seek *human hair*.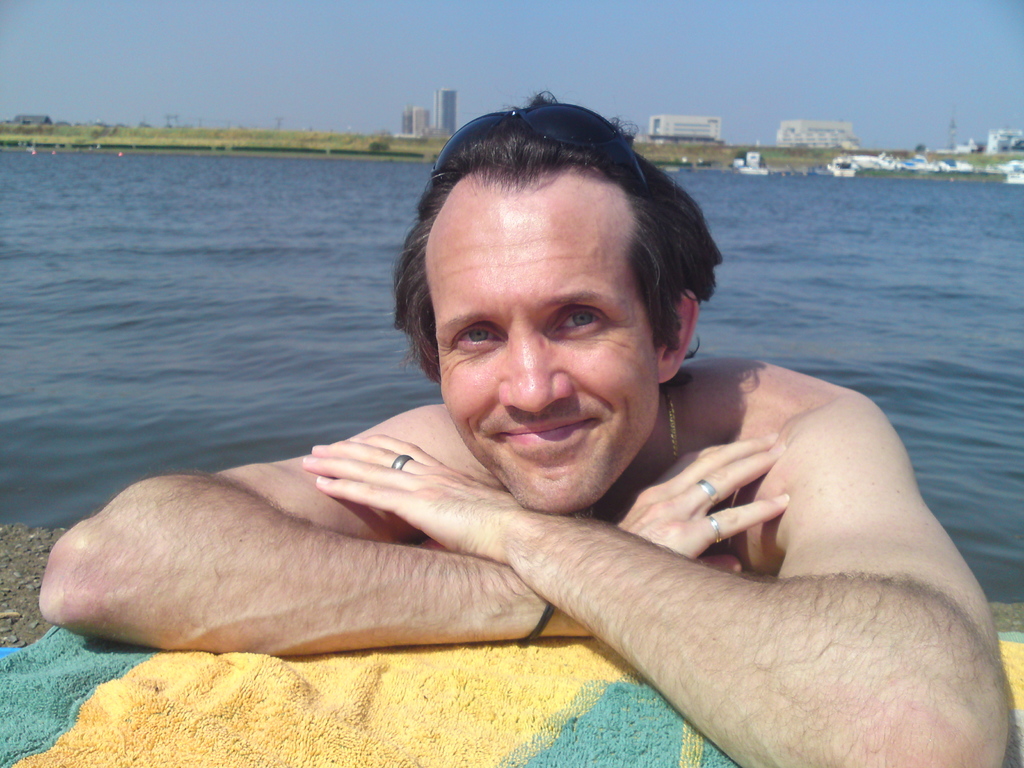
pyautogui.locateOnScreen(386, 108, 694, 429).
